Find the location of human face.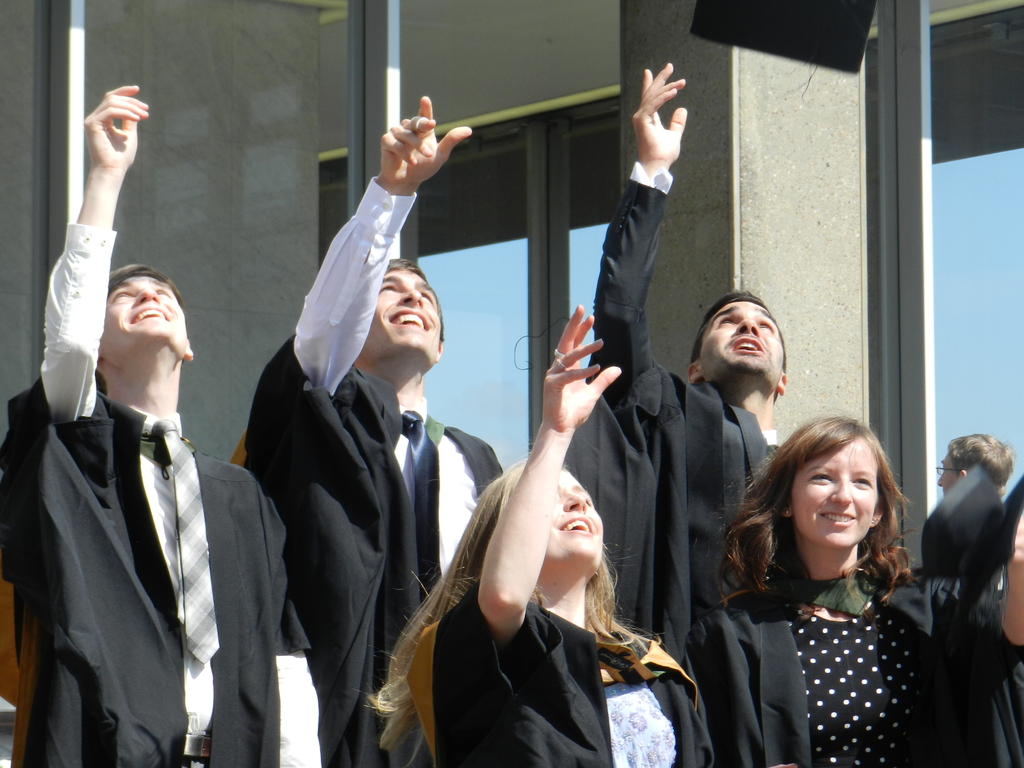
Location: select_region(545, 470, 605, 575).
